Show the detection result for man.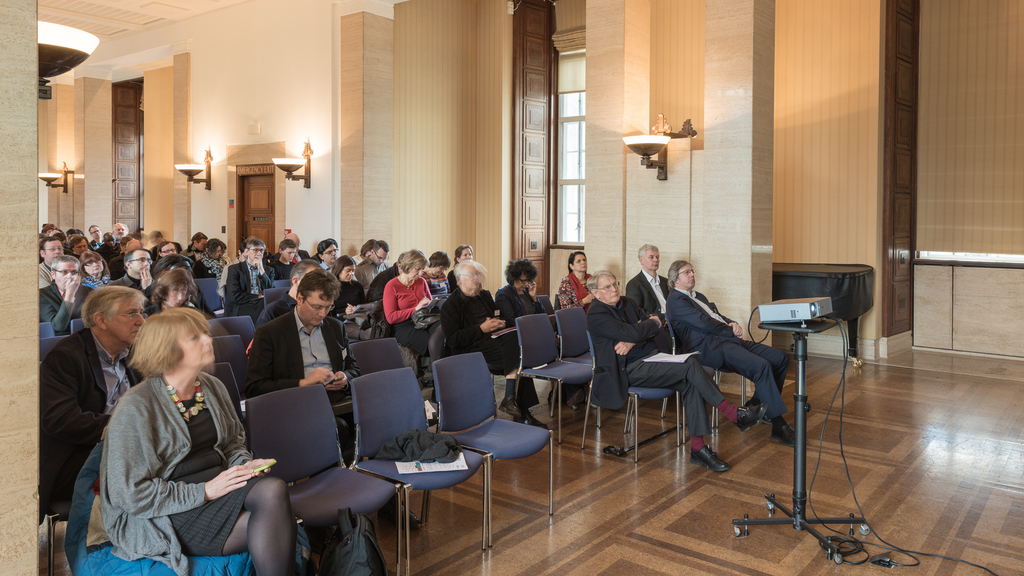
[586, 269, 769, 470].
